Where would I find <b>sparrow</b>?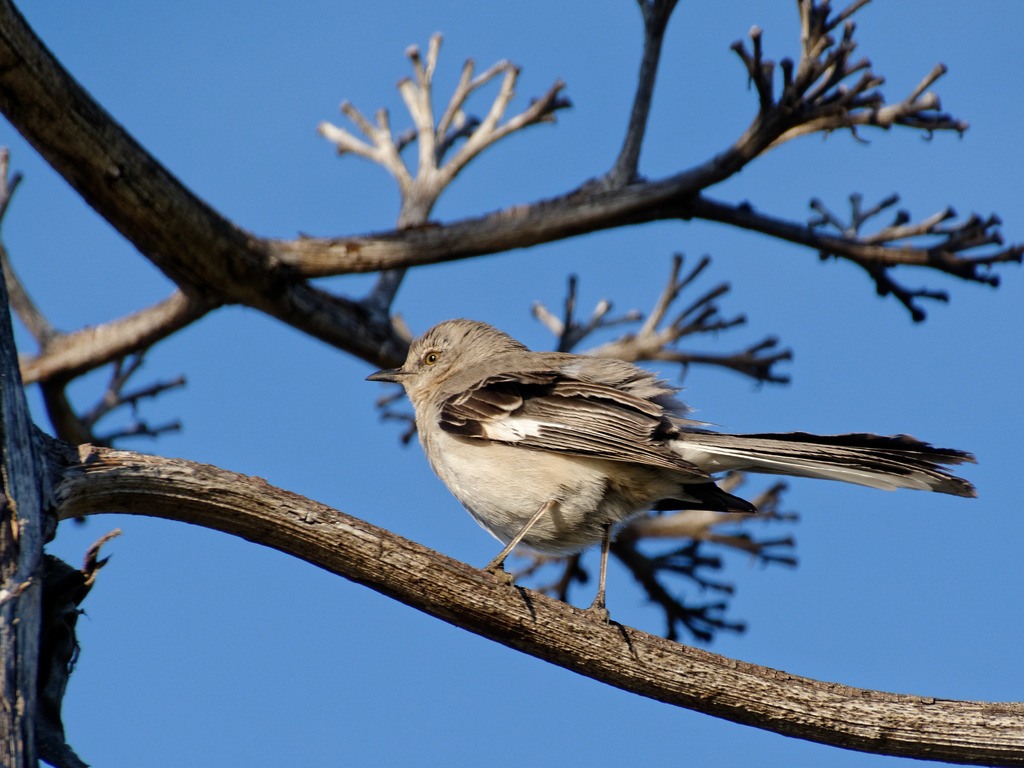
At bbox=(367, 319, 975, 620).
